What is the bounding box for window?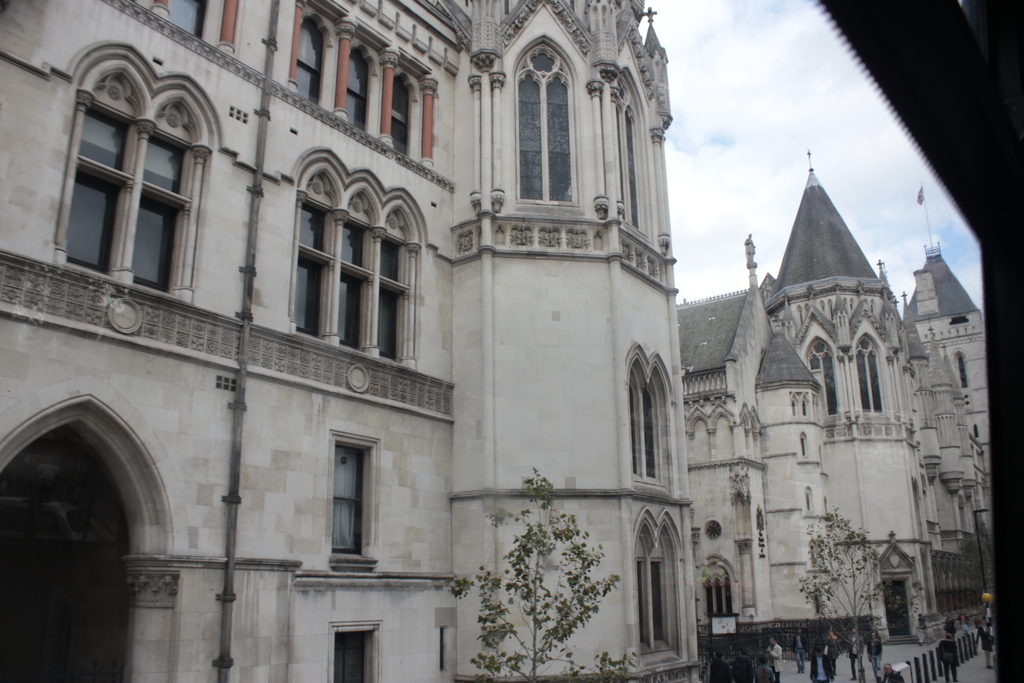
x1=332, y1=443, x2=365, y2=554.
